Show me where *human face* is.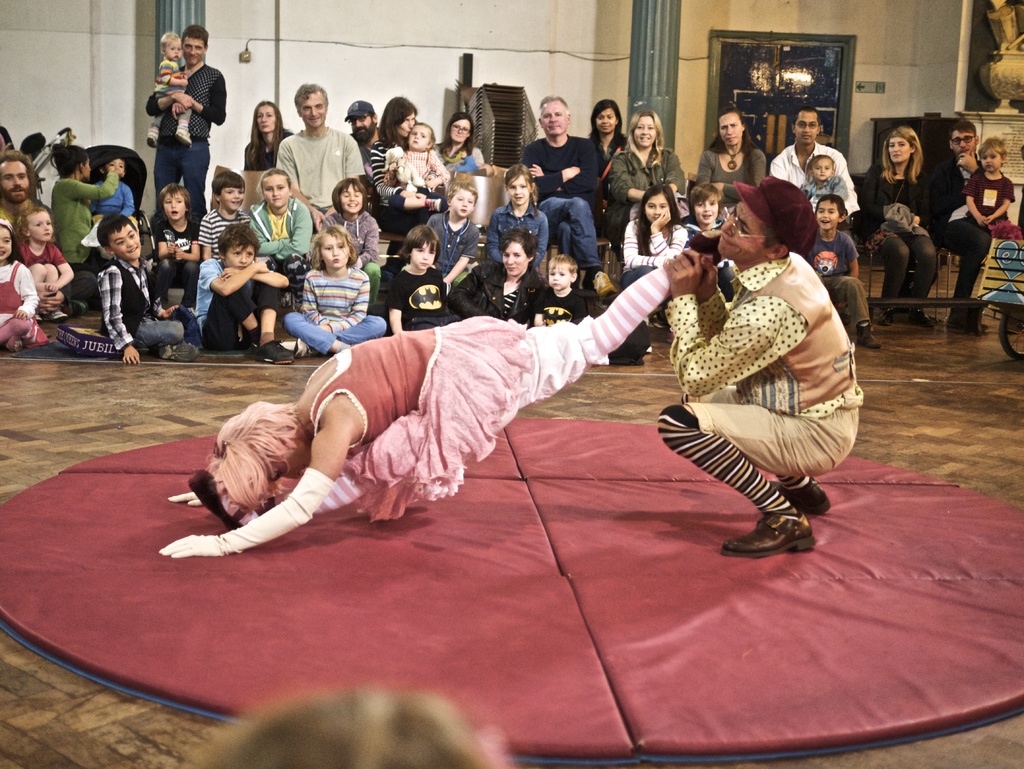
*human face* is at [left=445, top=180, right=481, bottom=220].
